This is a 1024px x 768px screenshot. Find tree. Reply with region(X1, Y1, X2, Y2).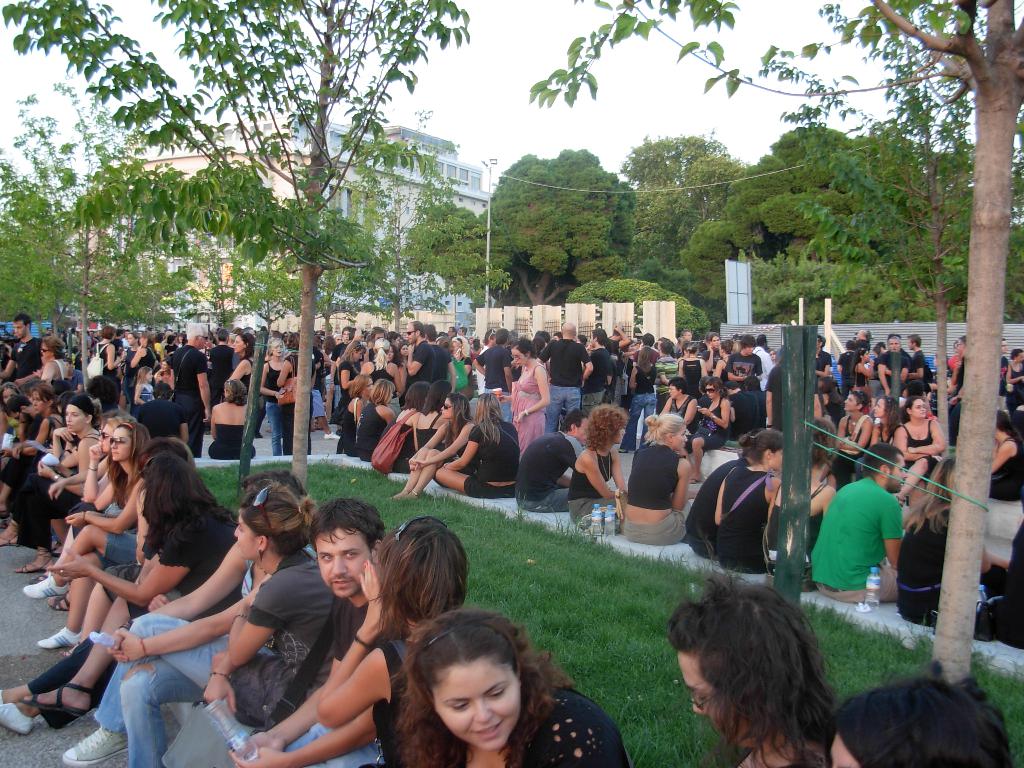
region(385, 143, 650, 318).
